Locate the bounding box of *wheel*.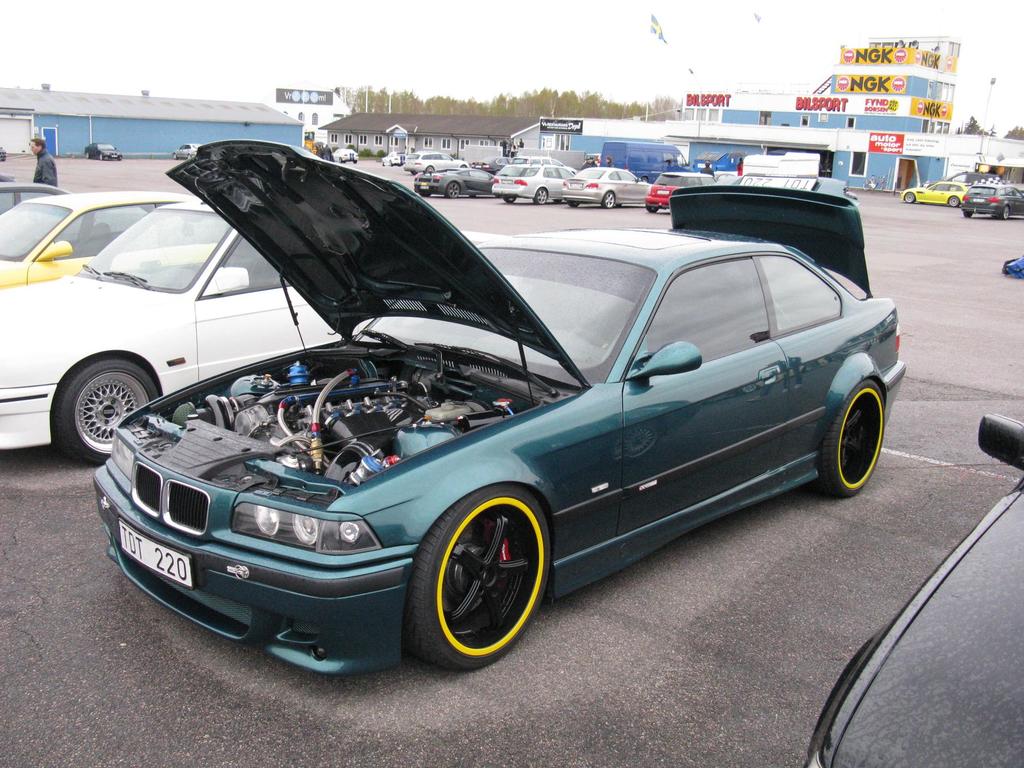
Bounding box: {"left": 408, "top": 488, "right": 555, "bottom": 673}.
